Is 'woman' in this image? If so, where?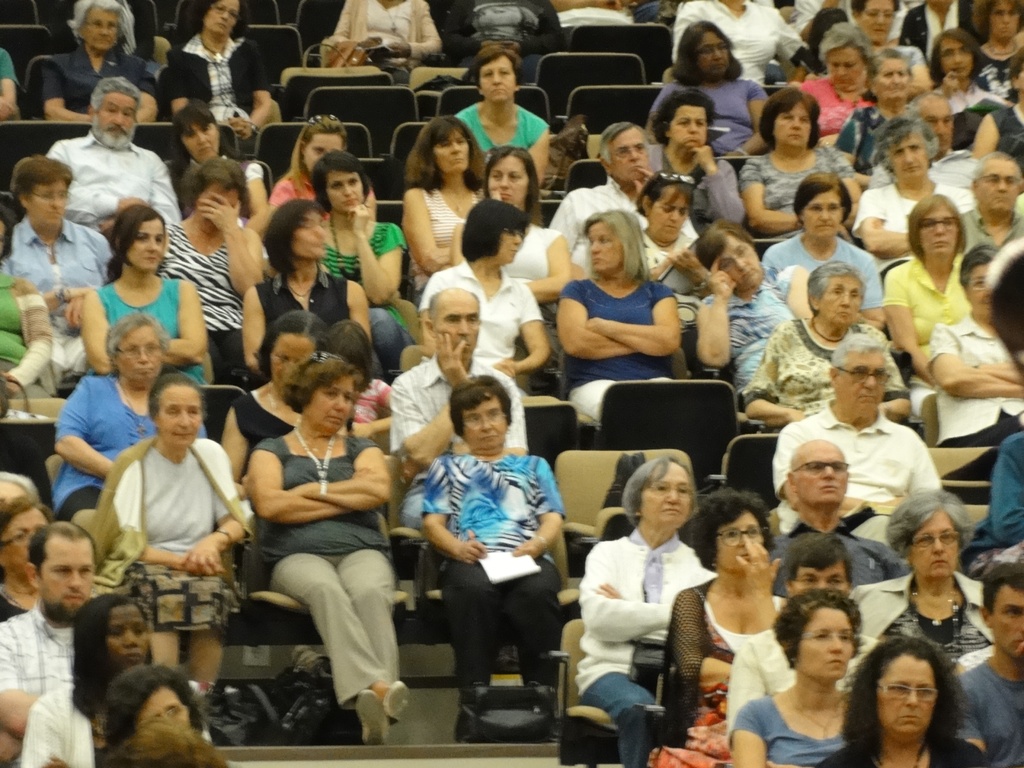
Yes, at [x1=20, y1=595, x2=213, y2=767].
